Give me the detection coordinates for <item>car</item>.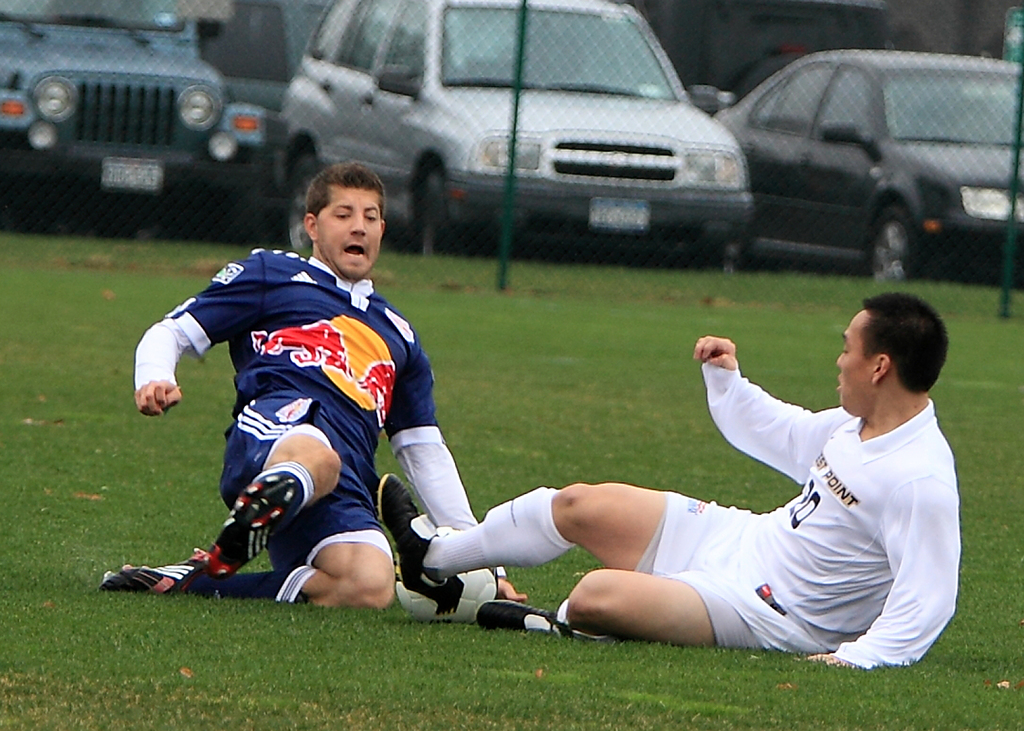
rect(674, 51, 1022, 280).
